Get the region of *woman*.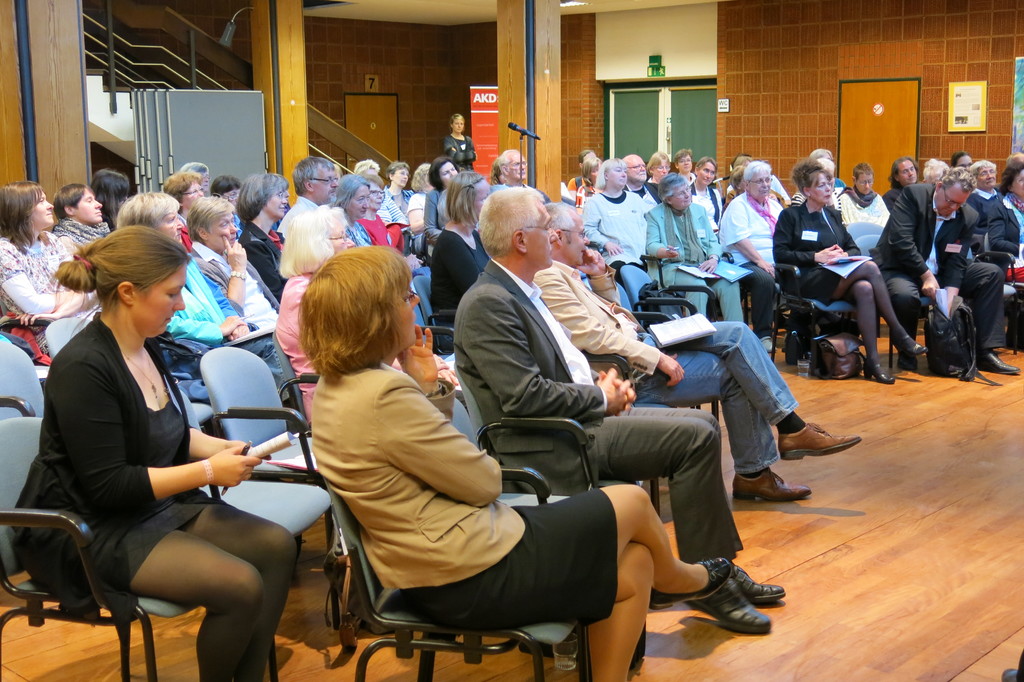
region(646, 149, 675, 187).
